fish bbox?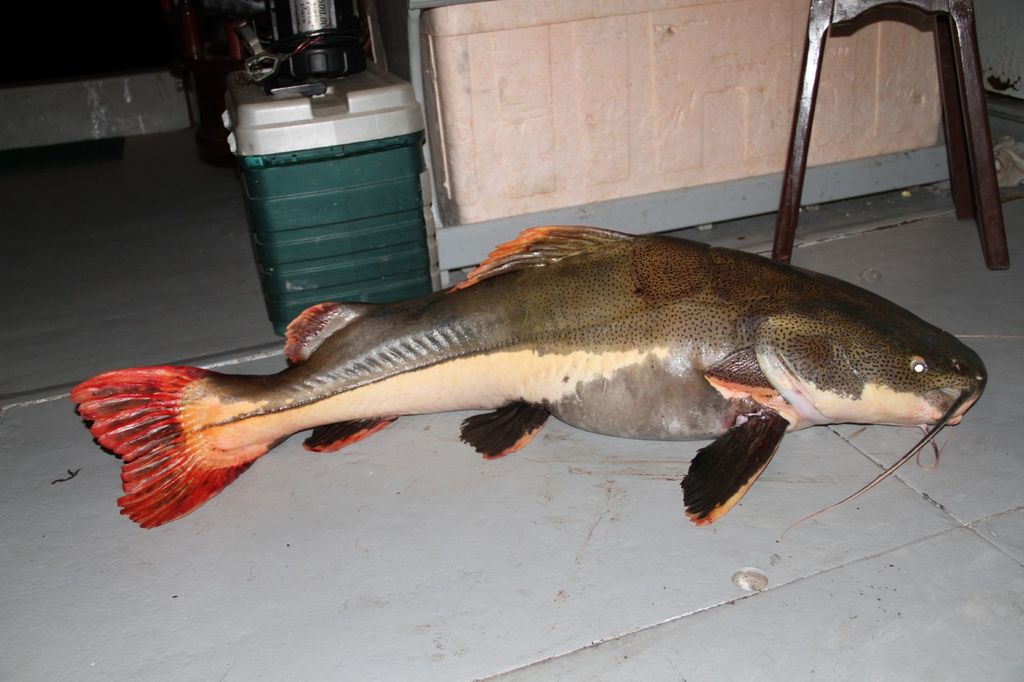
crop(68, 204, 986, 546)
